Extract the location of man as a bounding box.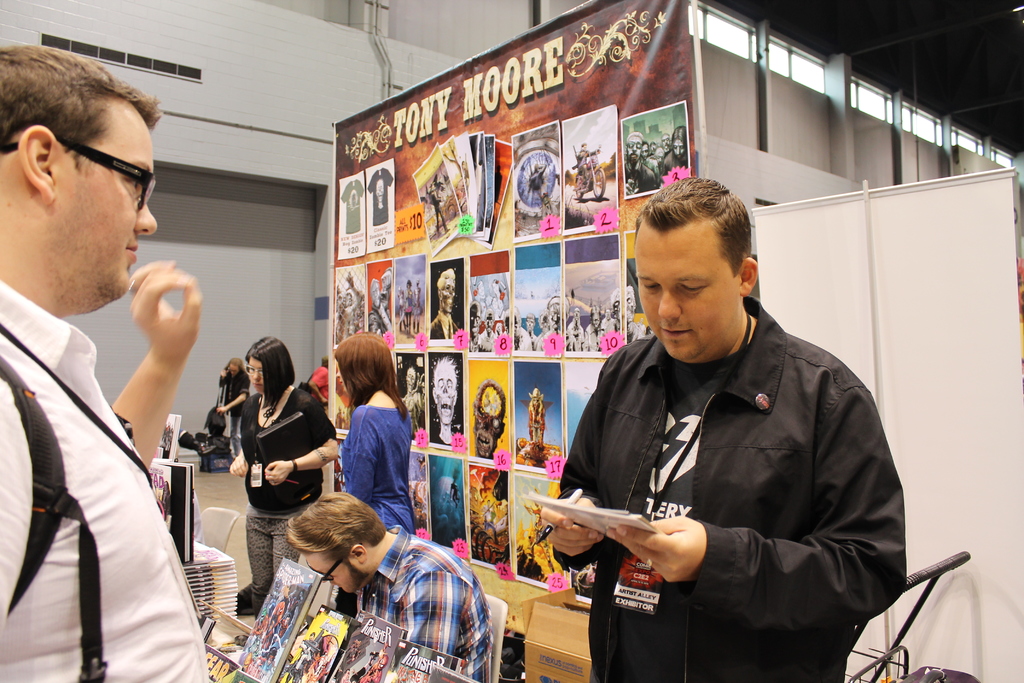
(361, 645, 388, 682).
